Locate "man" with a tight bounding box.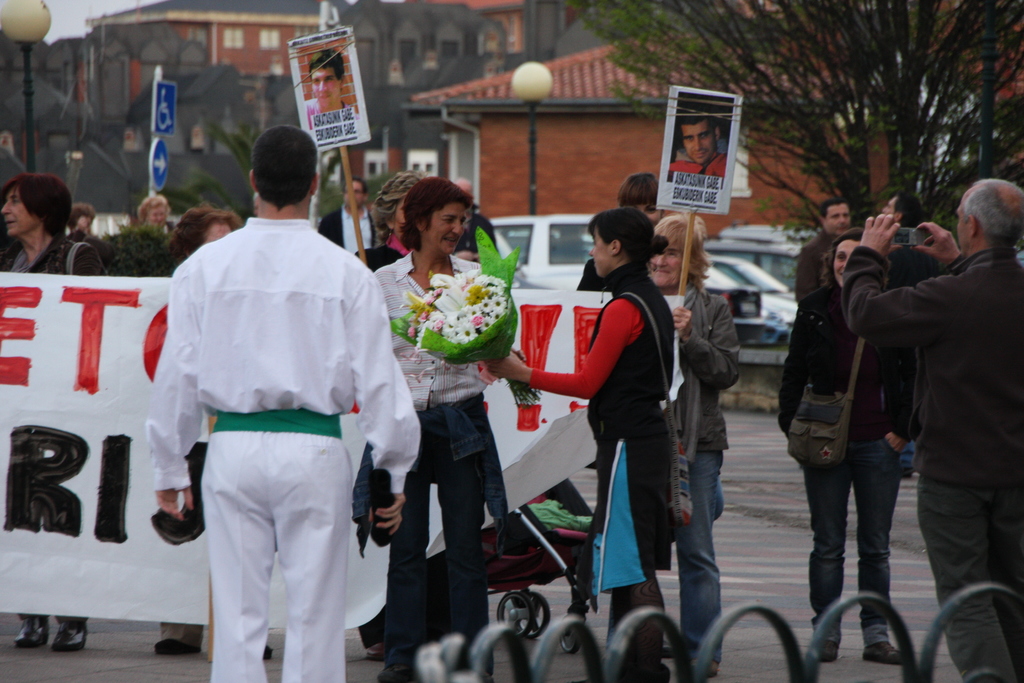
region(145, 123, 423, 682).
